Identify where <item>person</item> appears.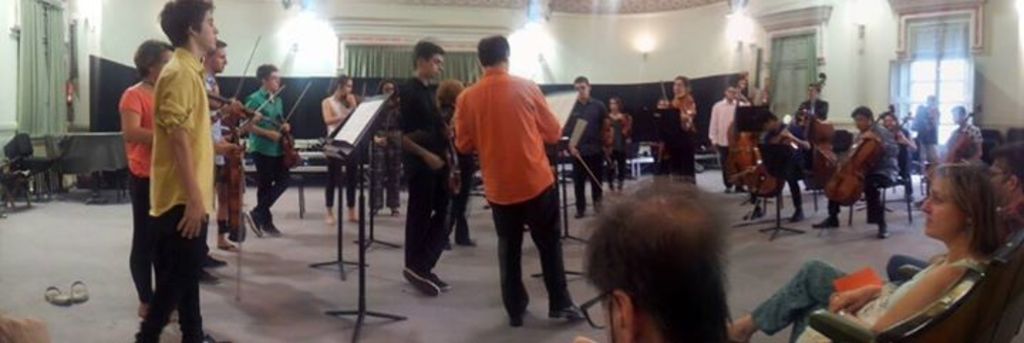
Appears at [560,77,607,206].
